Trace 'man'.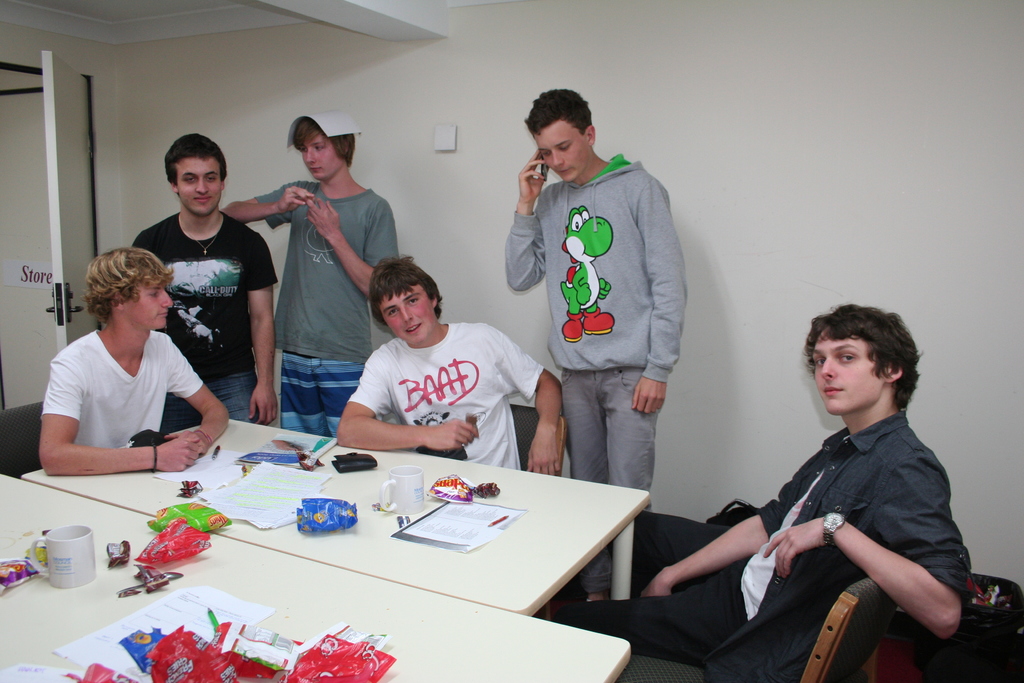
Traced to box=[502, 98, 697, 513].
